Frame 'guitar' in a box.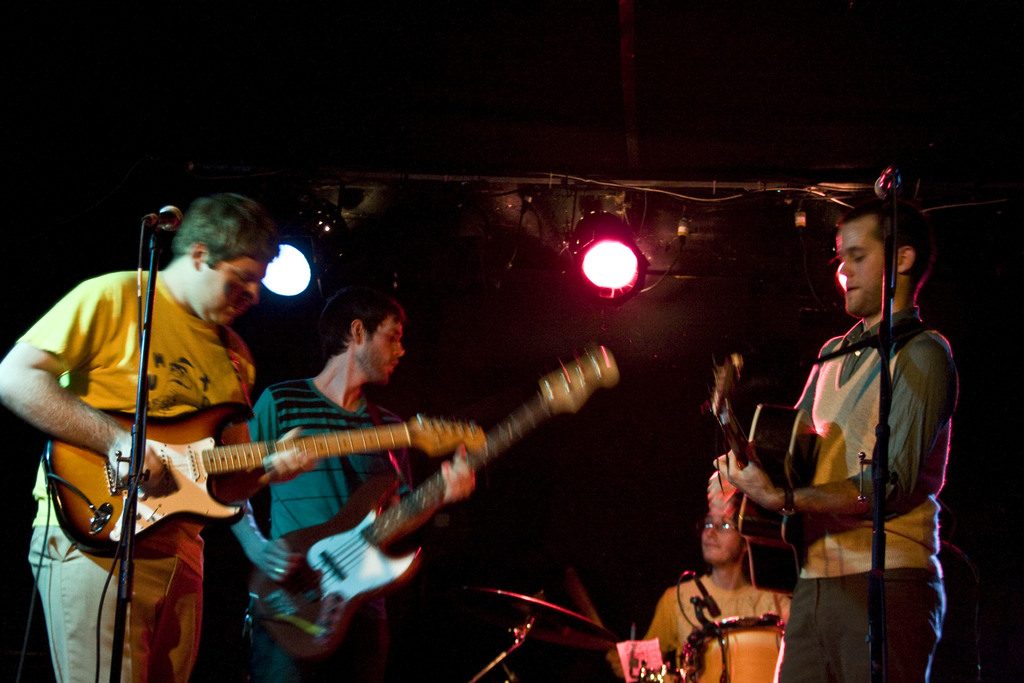
BBox(38, 383, 321, 564).
